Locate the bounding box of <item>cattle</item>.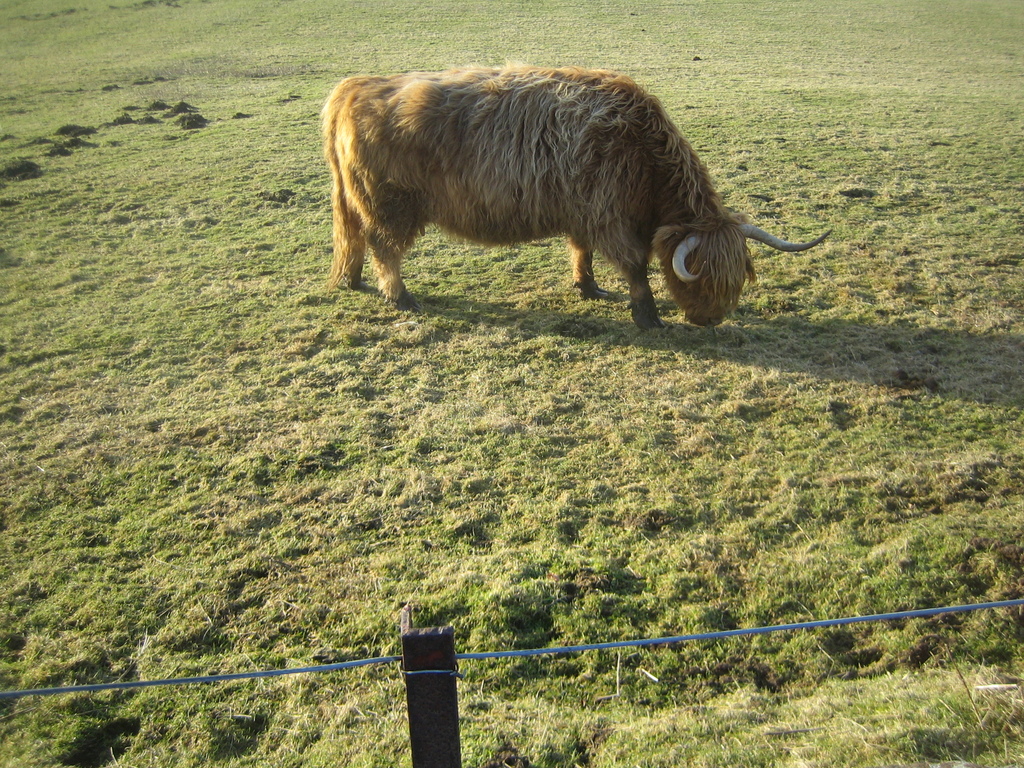
Bounding box: Rect(328, 59, 835, 335).
